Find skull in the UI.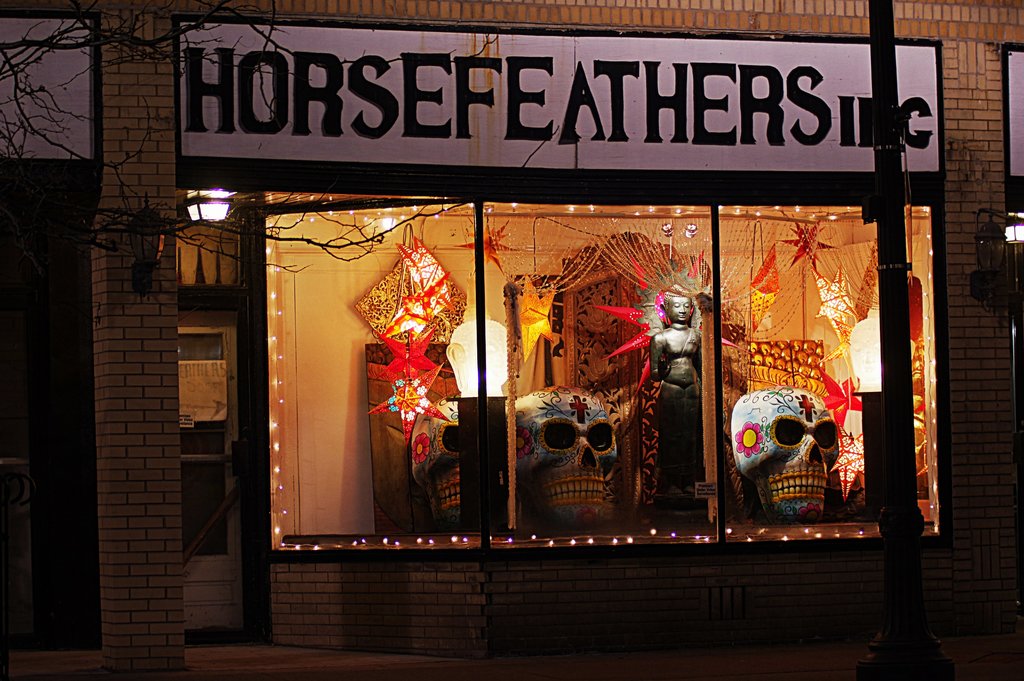
UI element at (x1=740, y1=384, x2=852, y2=523).
